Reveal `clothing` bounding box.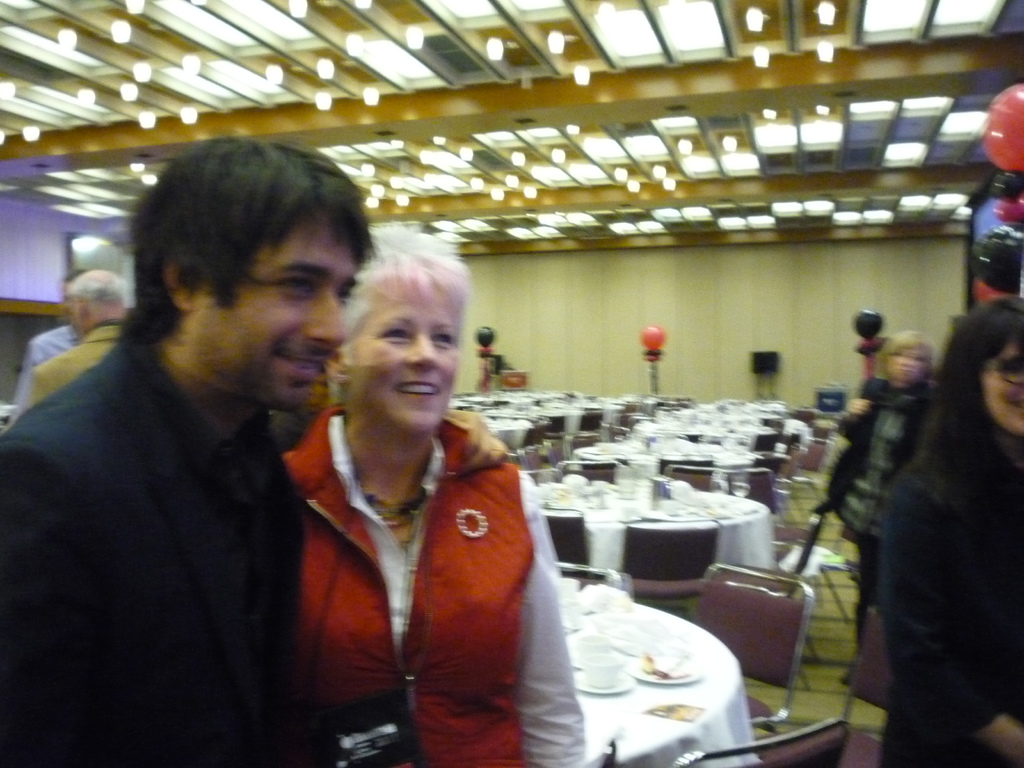
Revealed: [x1=281, y1=404, x2=589, y2=767].
